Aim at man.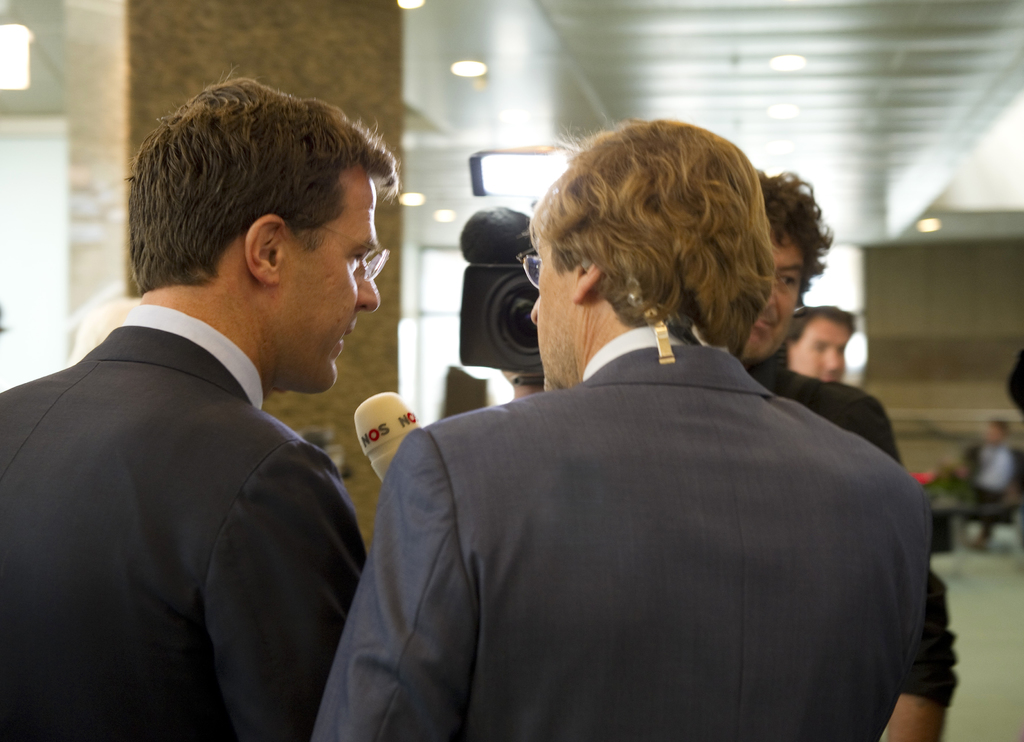
Aimed at x1=739 y1=173 x2=960 y2=741.
